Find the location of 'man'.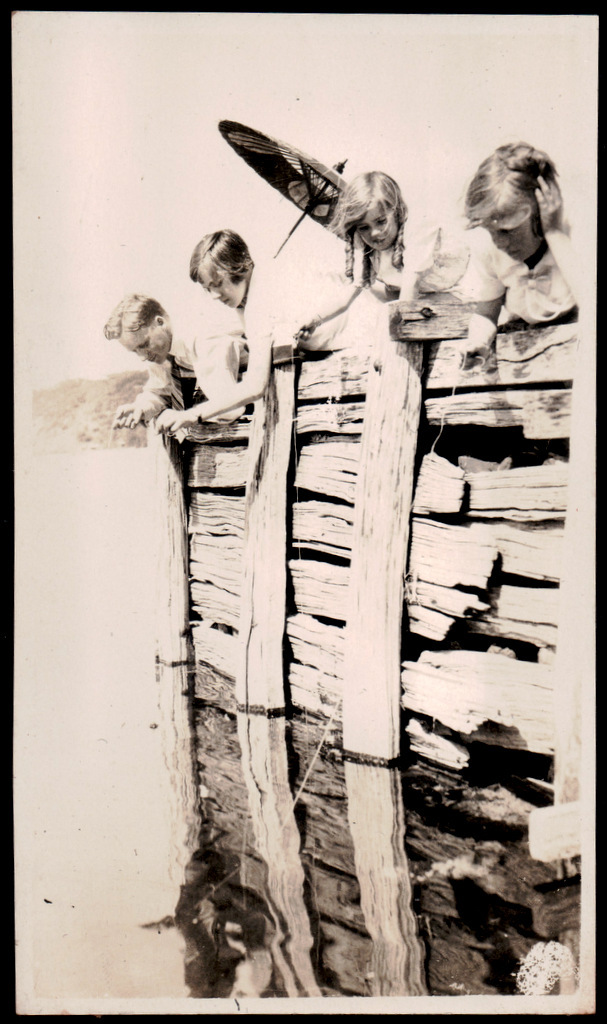
Location: l=114, t=304, r=247, b=424.
